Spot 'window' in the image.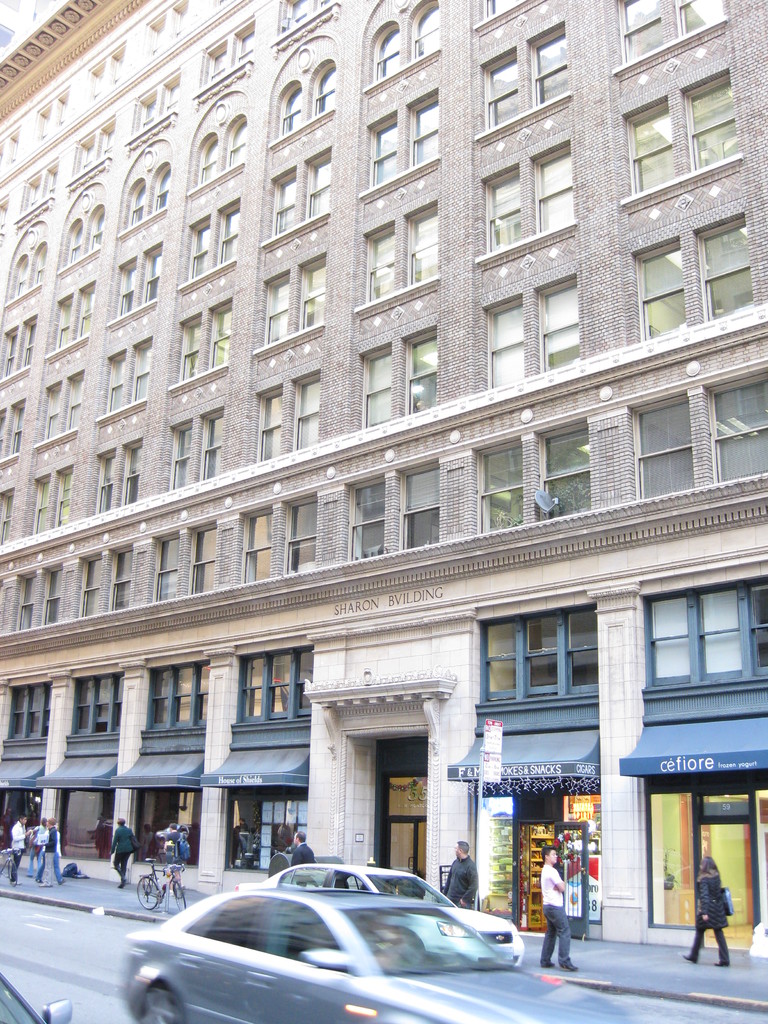
'window' found at [408,461,436,547].
